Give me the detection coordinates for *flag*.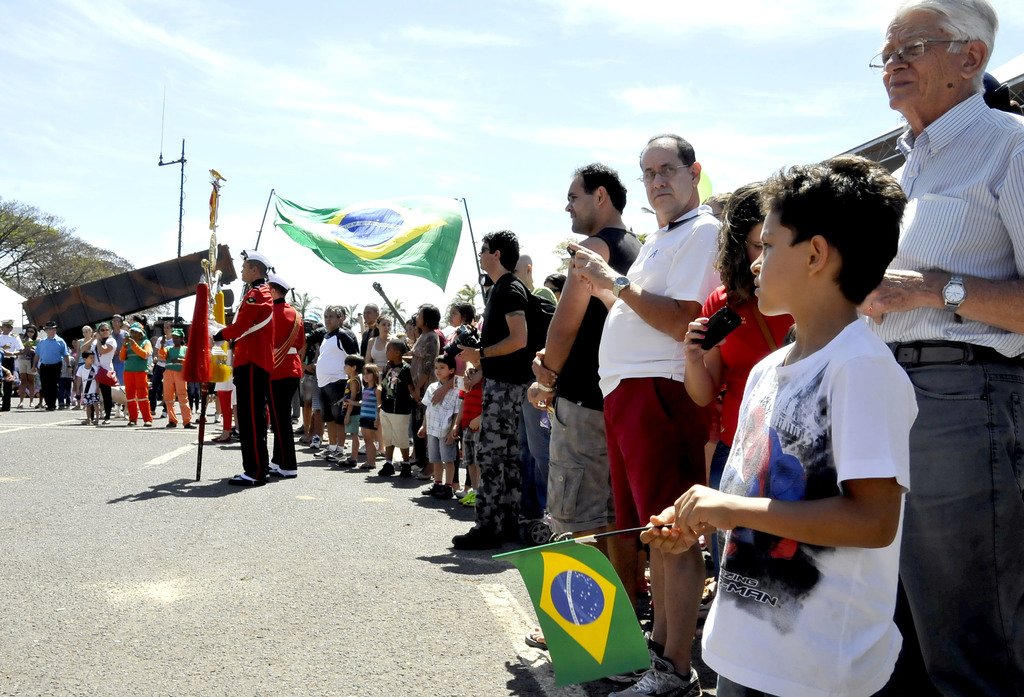
locate(490, 531, 655, 690).
